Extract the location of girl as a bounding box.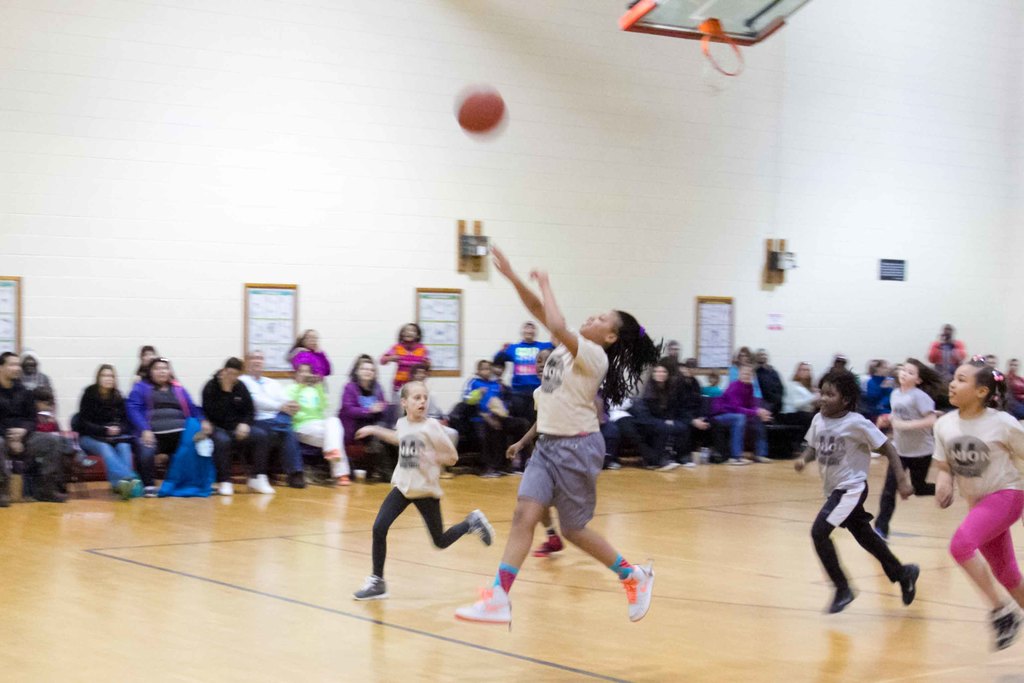
[left=927, top=353, right=1023, bottom=652].
